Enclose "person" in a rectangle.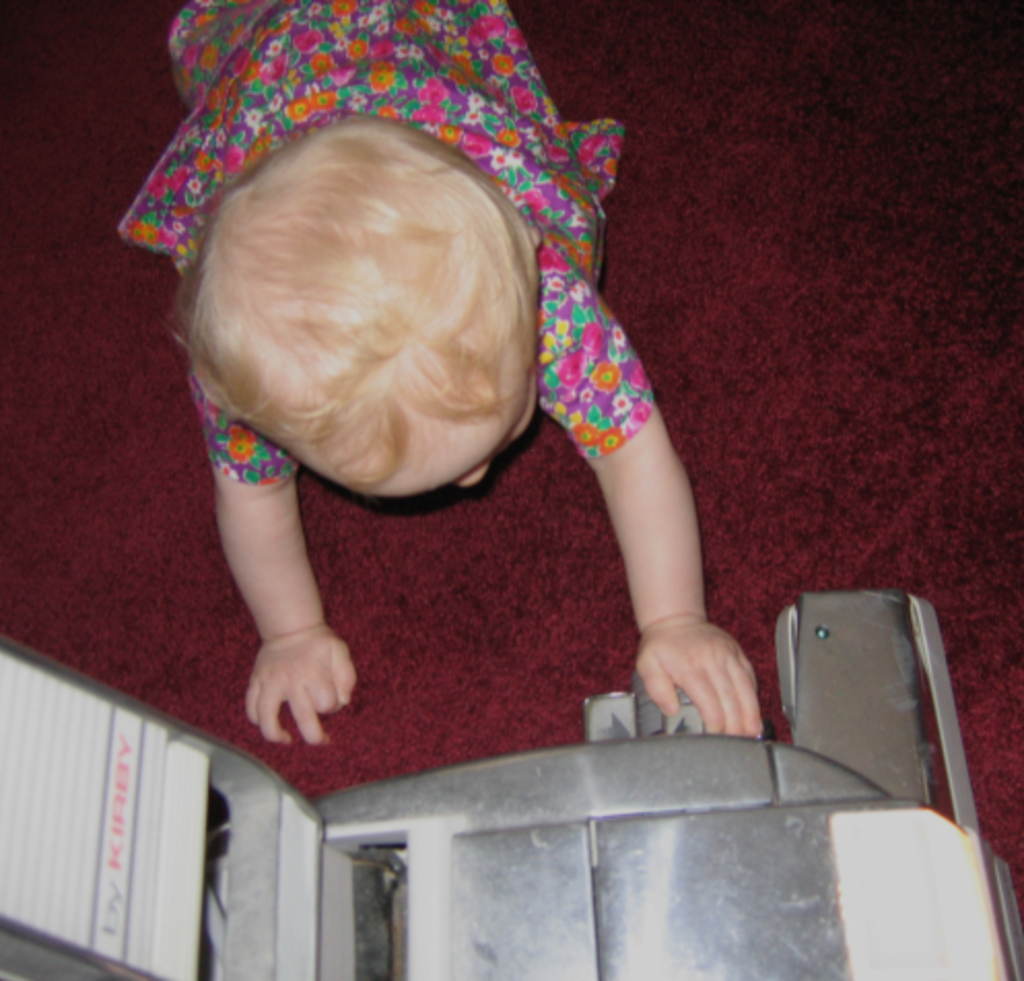
l=117, t=0, r=769, b=742.
